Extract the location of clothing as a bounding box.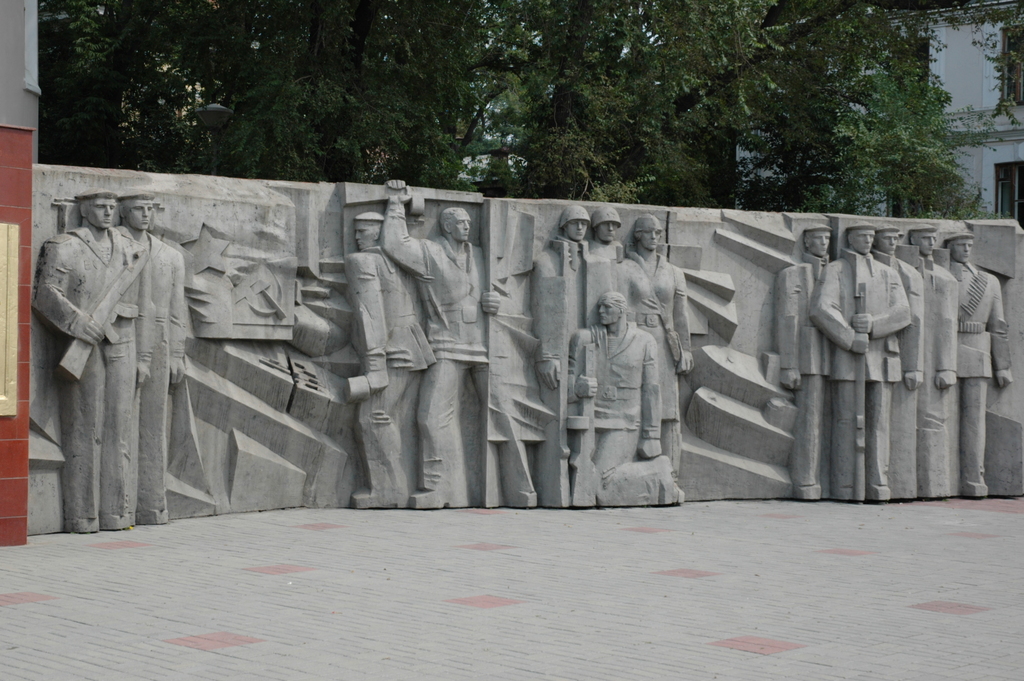
rect(889, 236, 915, 500).
